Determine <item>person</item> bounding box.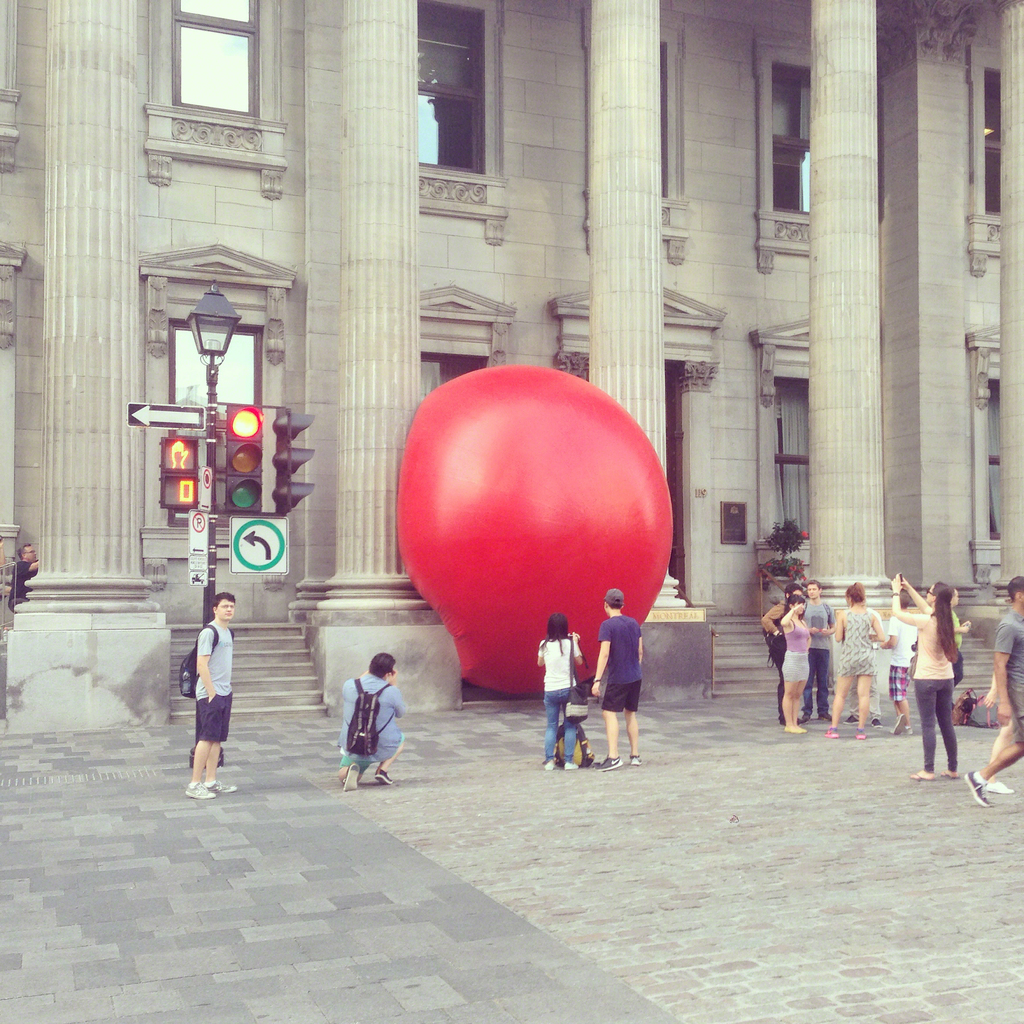
Determined: (532, 598, 594, 765).
